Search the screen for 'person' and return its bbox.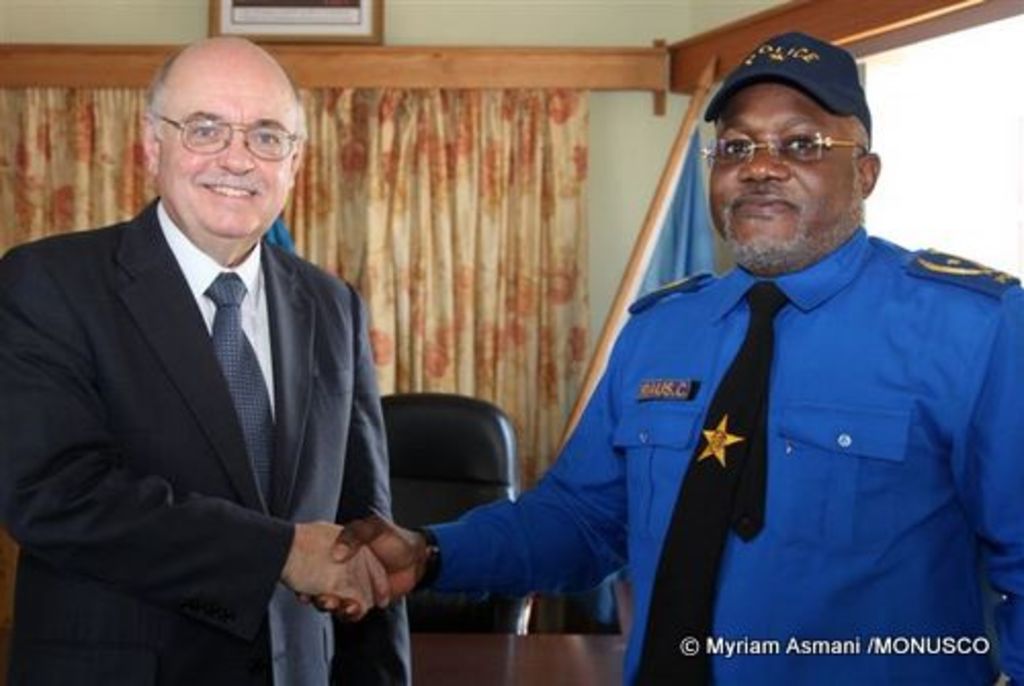
Found: 430 35 1004 668.
